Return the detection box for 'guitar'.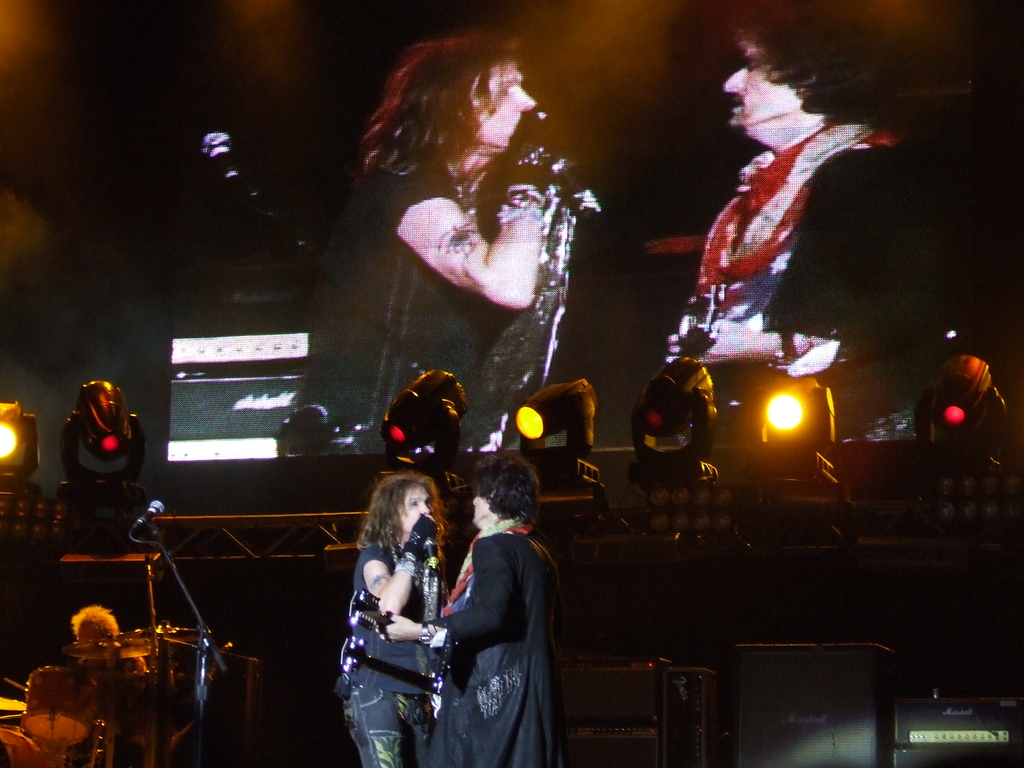
BBox(339, 637, 445, 718).
